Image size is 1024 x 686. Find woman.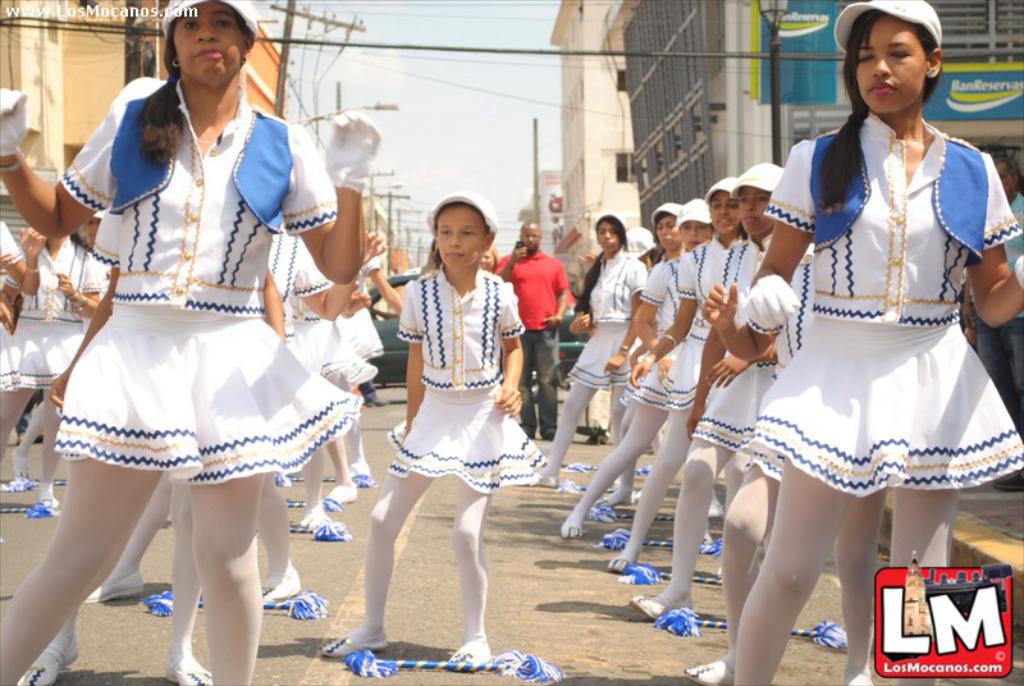
[left=736, top=19, right=1018, bottom=559].
